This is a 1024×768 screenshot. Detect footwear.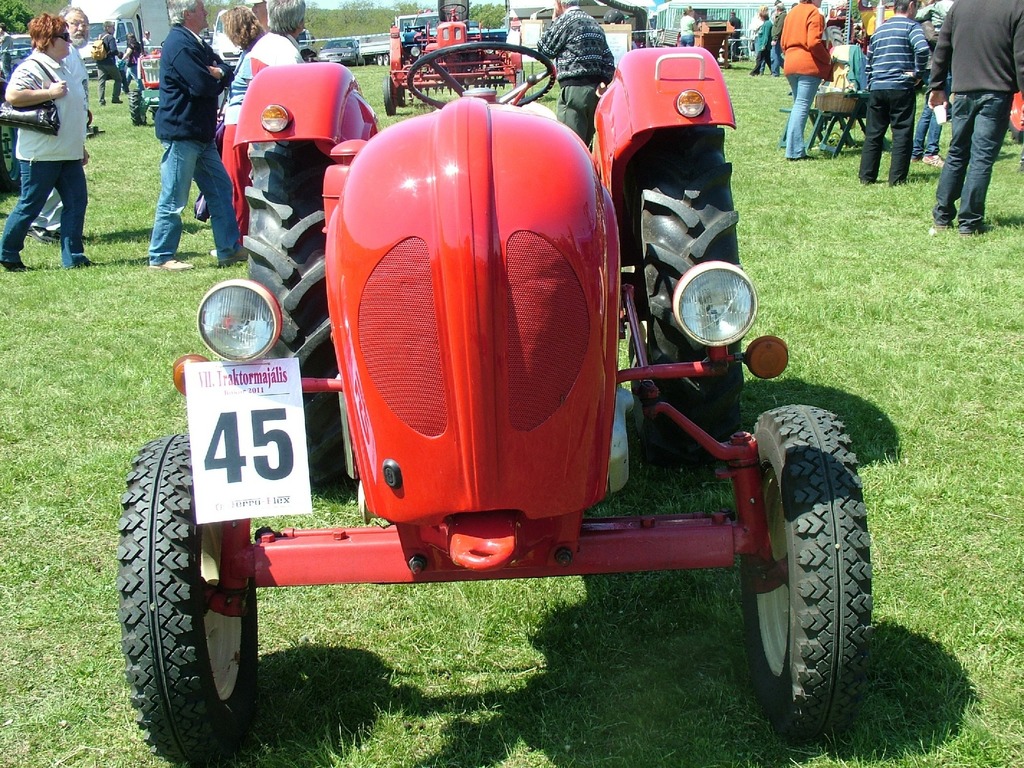
0, 261, 31, 275.
